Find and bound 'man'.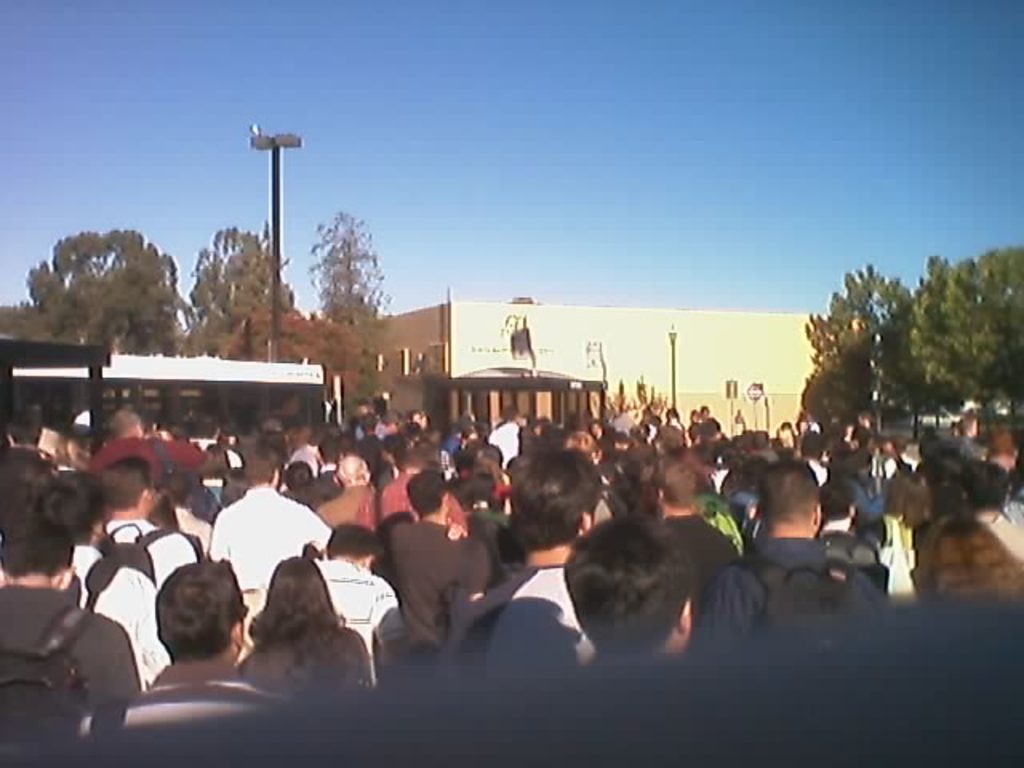
Bound: (x1=710, y1=461, x2=896, y2=658).
